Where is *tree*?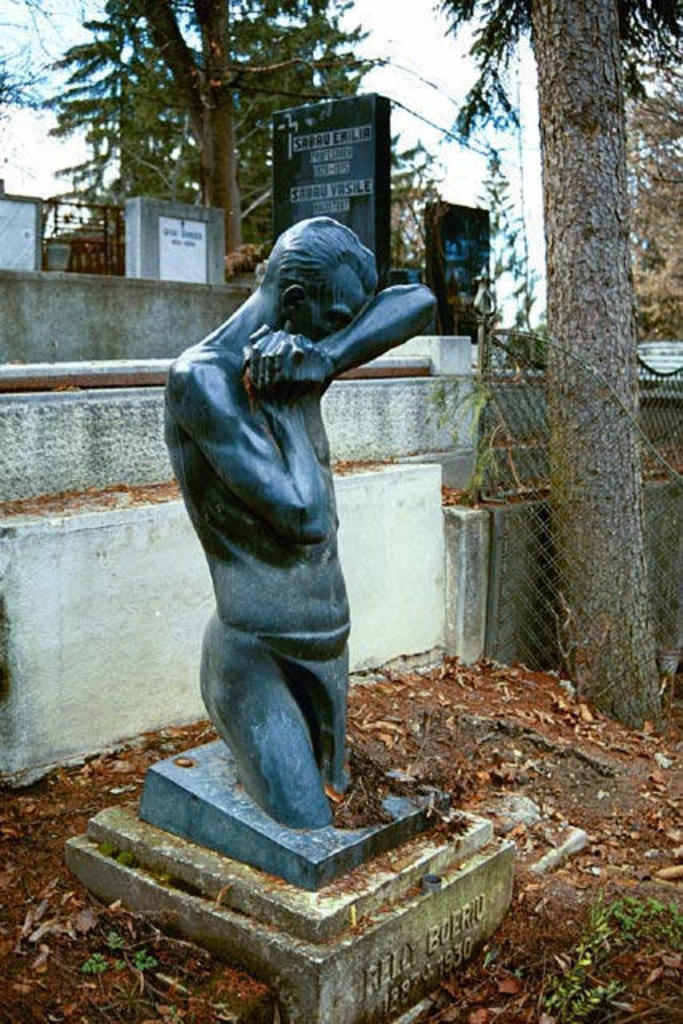
detection(430, 0, 681, 731).
